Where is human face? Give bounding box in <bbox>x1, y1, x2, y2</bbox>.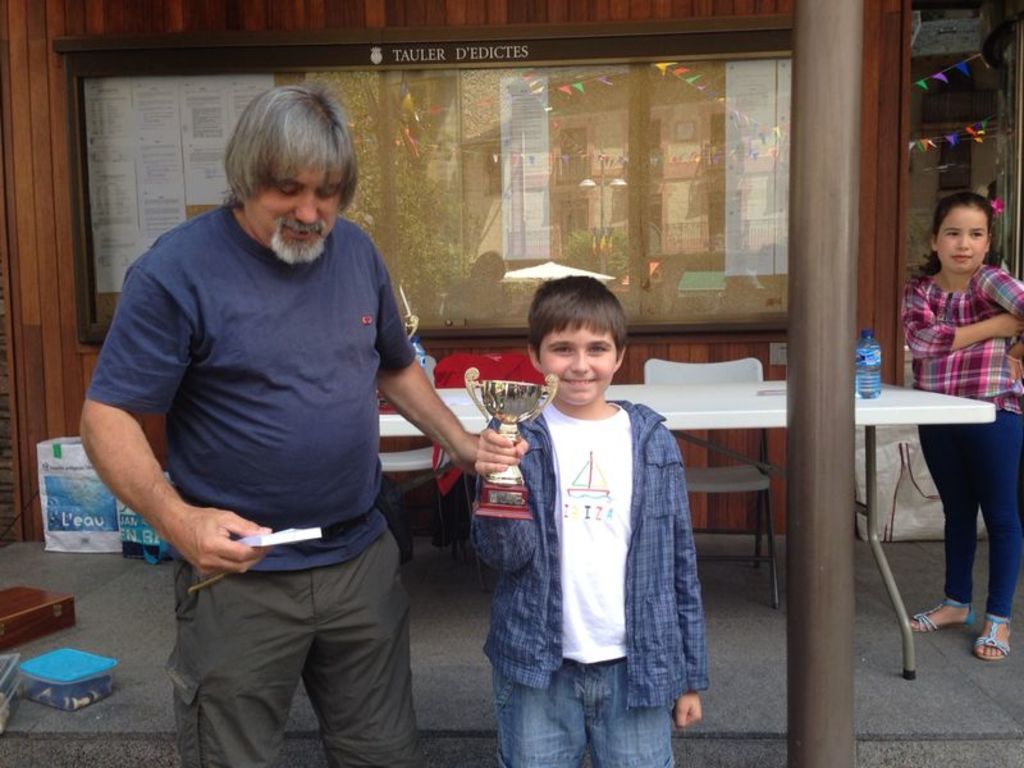
<bbox>934, 210, 989, 269</bbox>.
